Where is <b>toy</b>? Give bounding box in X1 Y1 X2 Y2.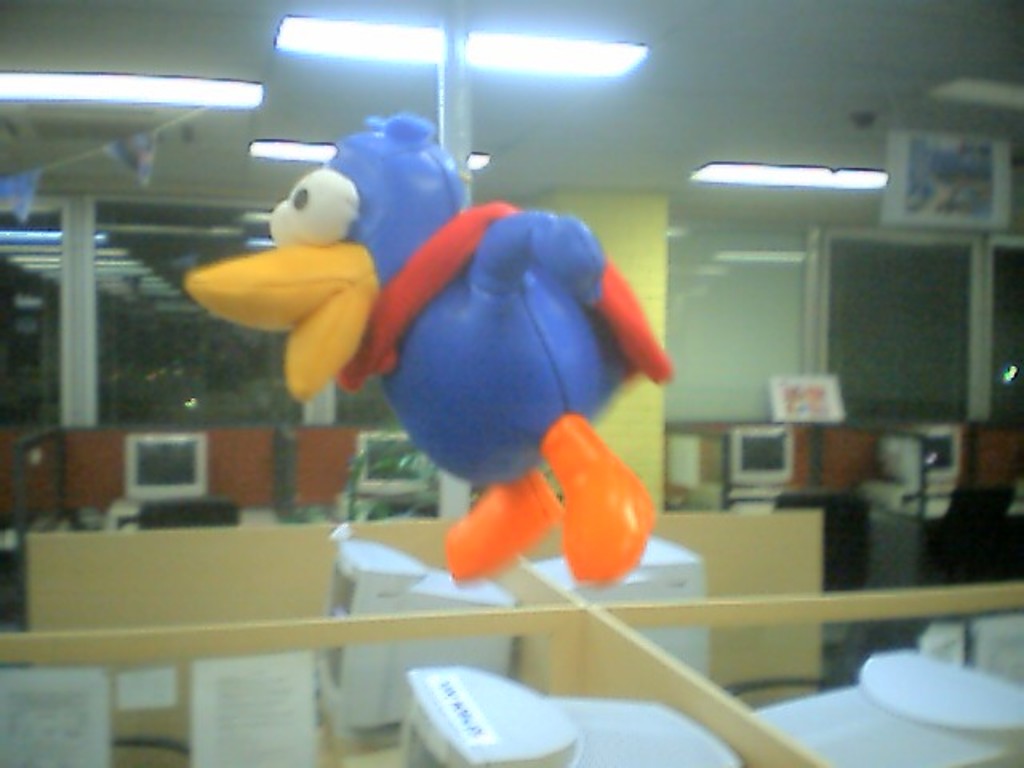
250 149 701 634.
